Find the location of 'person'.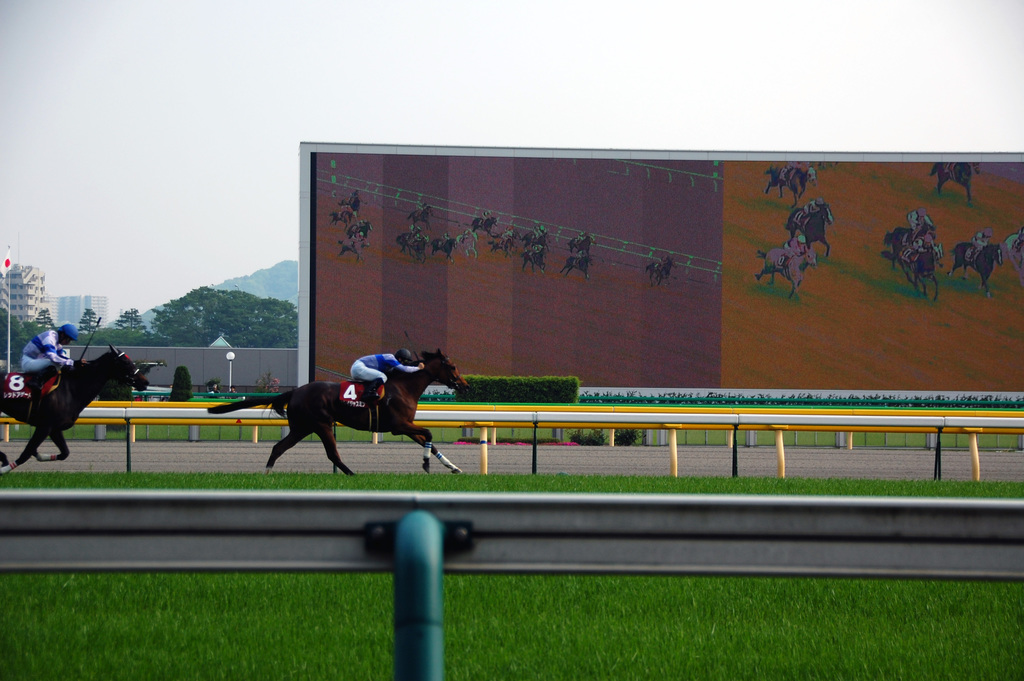
Location: box=[1013, 229, 1023, 253].
